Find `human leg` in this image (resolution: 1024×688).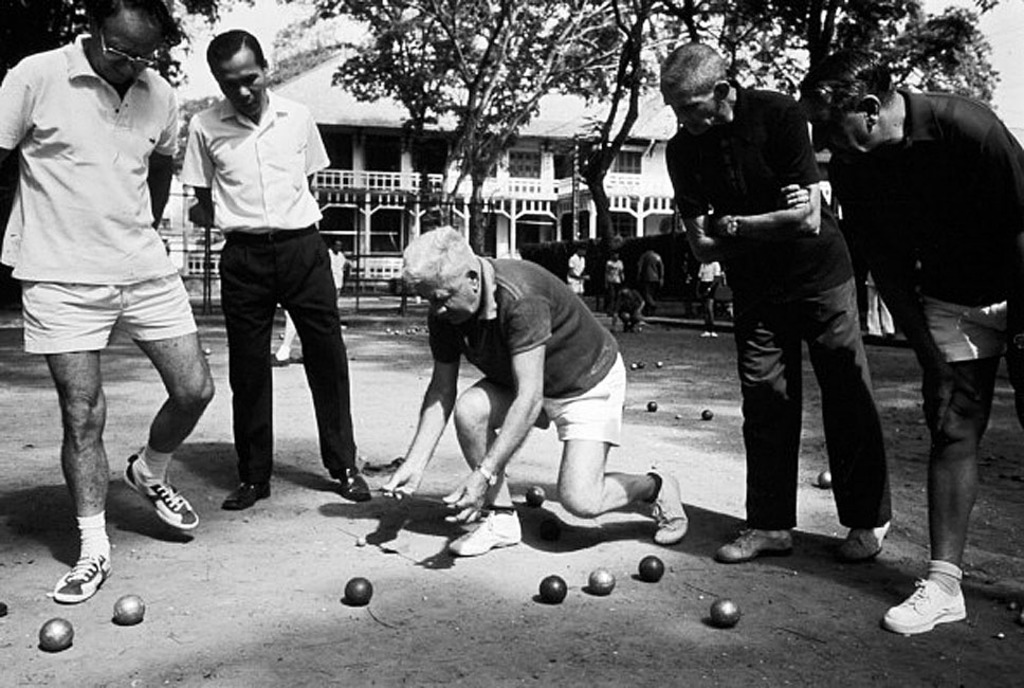
447 375 548 561.
